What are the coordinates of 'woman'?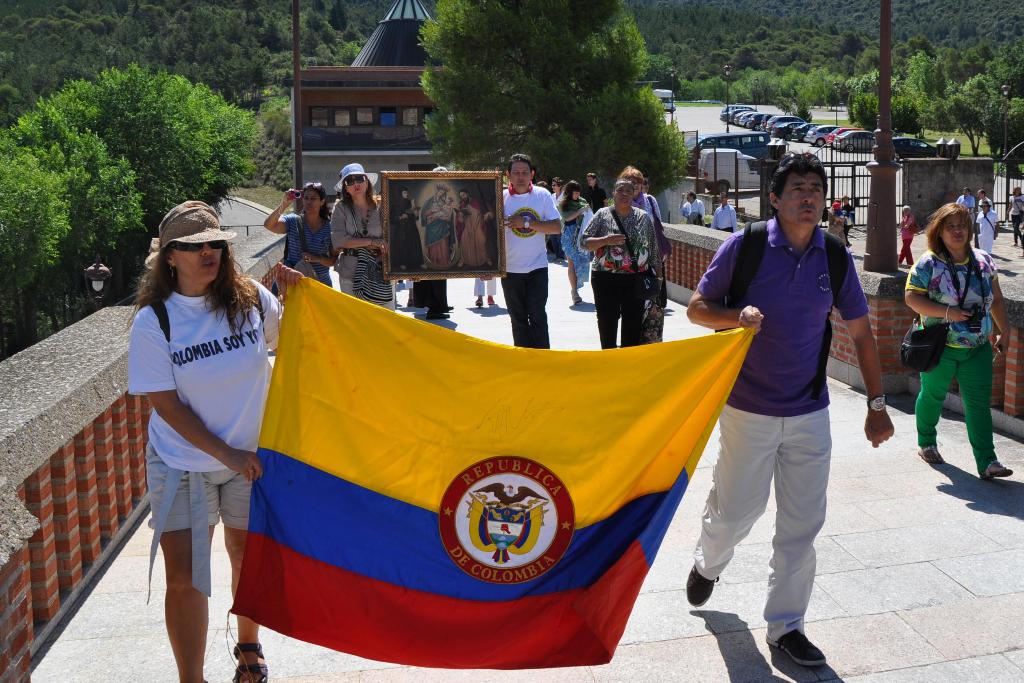
[112, 193, 279, 673].
